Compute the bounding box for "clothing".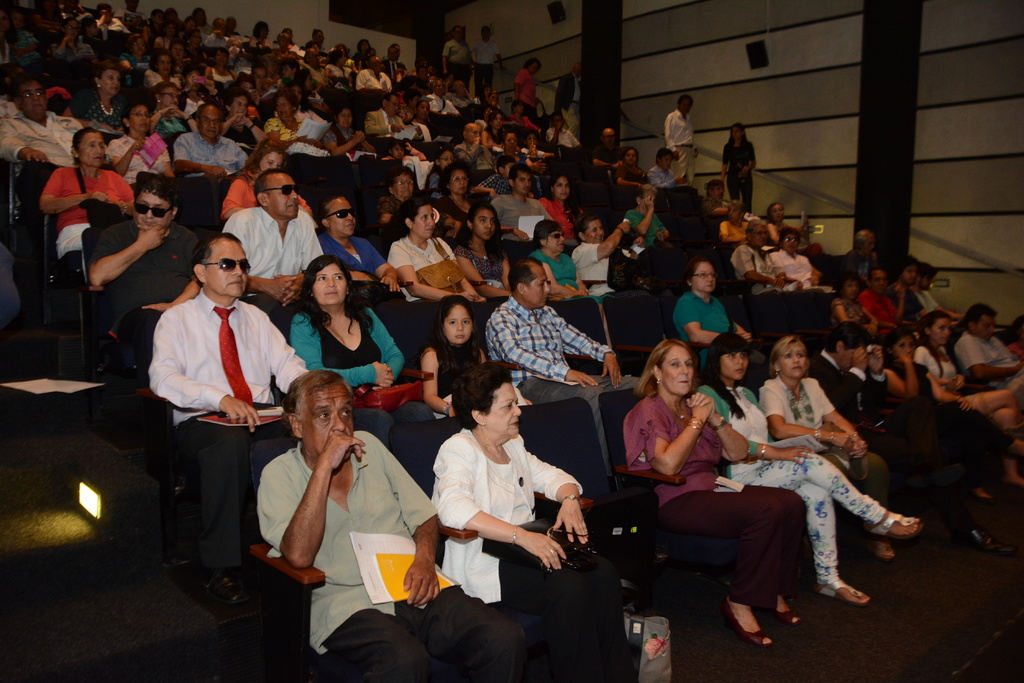
[left=414, top=76, right=430, bottom=89].
